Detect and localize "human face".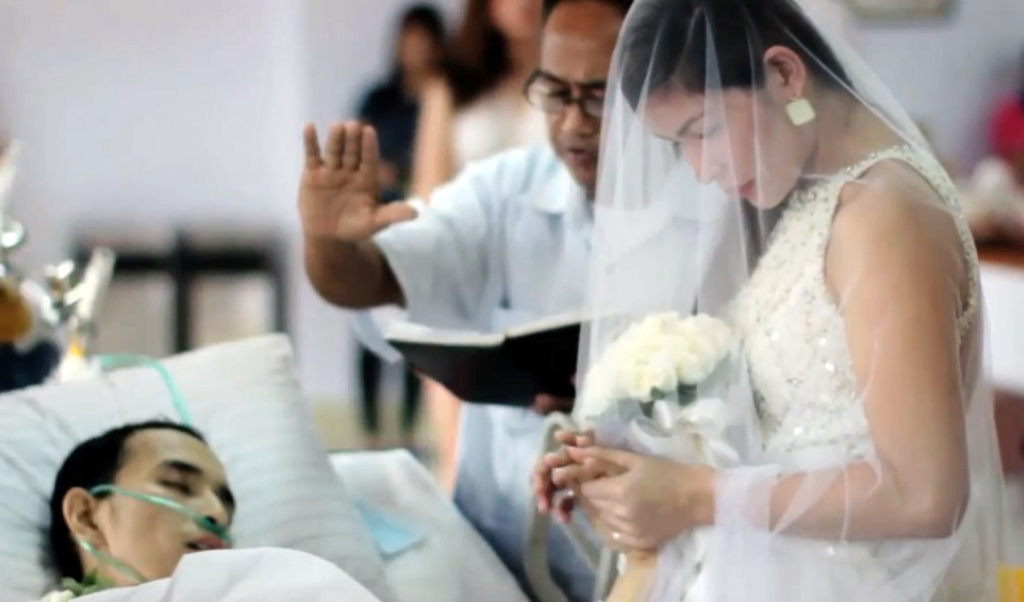
Localized at detection(635, 78, 814, 207).
